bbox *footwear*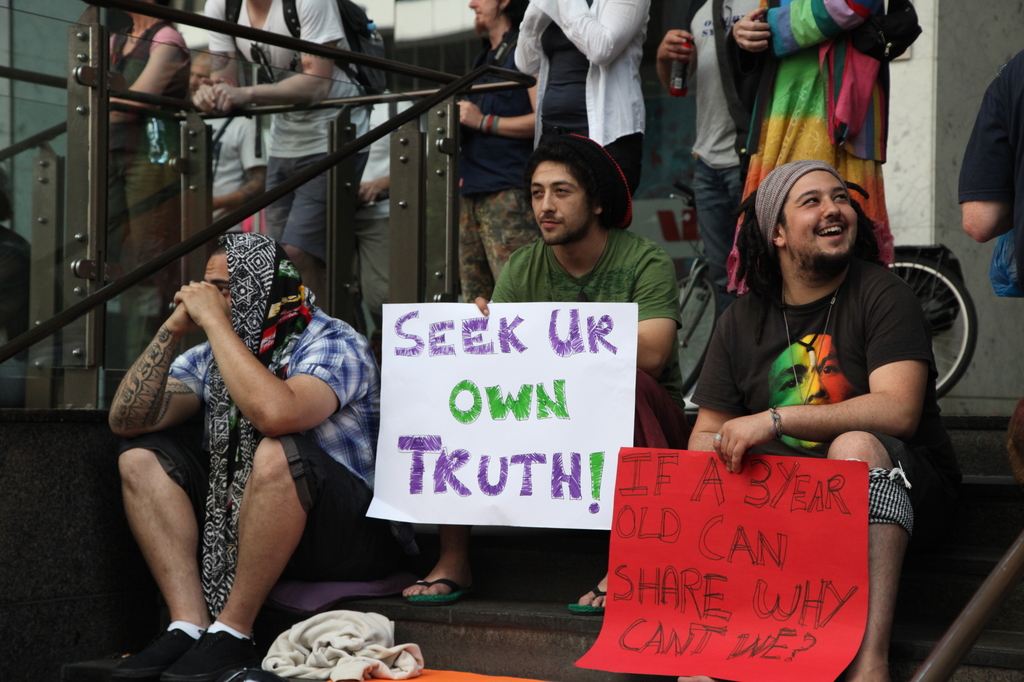
(115,619,194,678)
